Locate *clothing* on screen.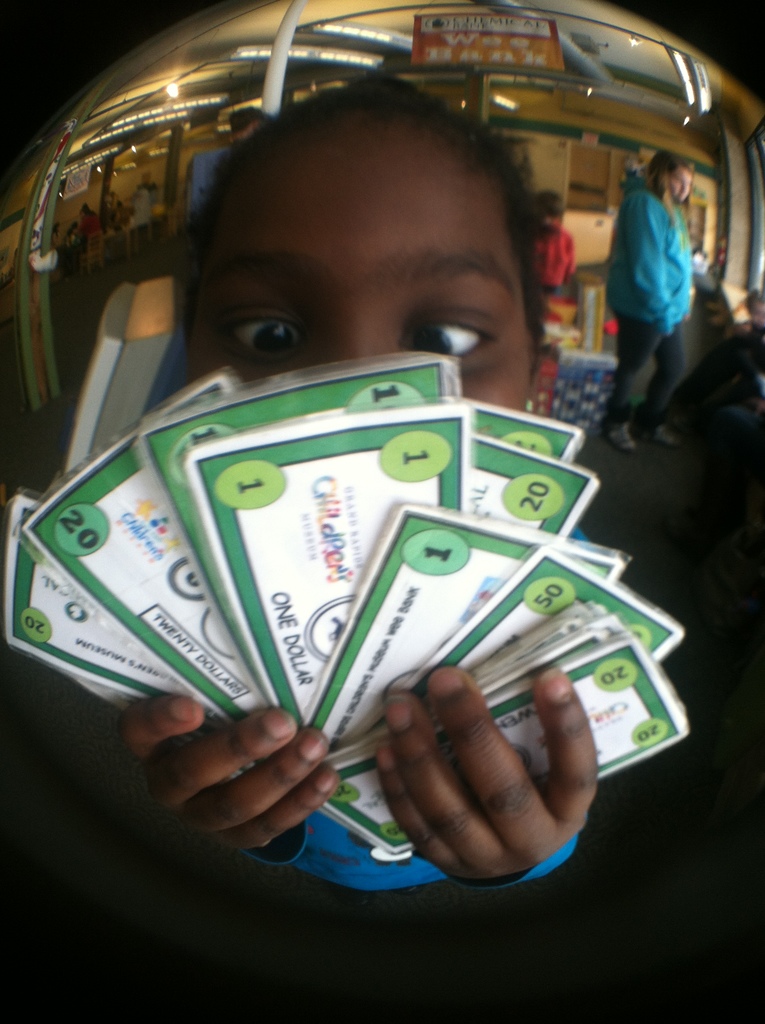
On screen at 605 197 704 428.
